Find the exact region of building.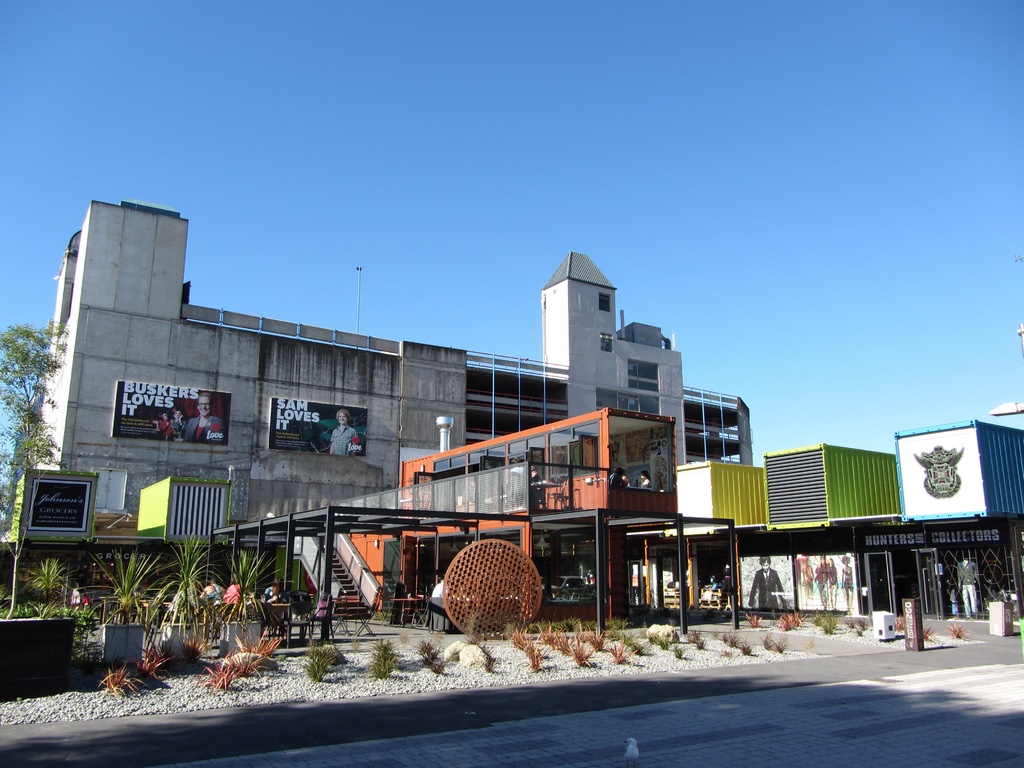
Exact region: bbox(19, 192, 750, 596).
